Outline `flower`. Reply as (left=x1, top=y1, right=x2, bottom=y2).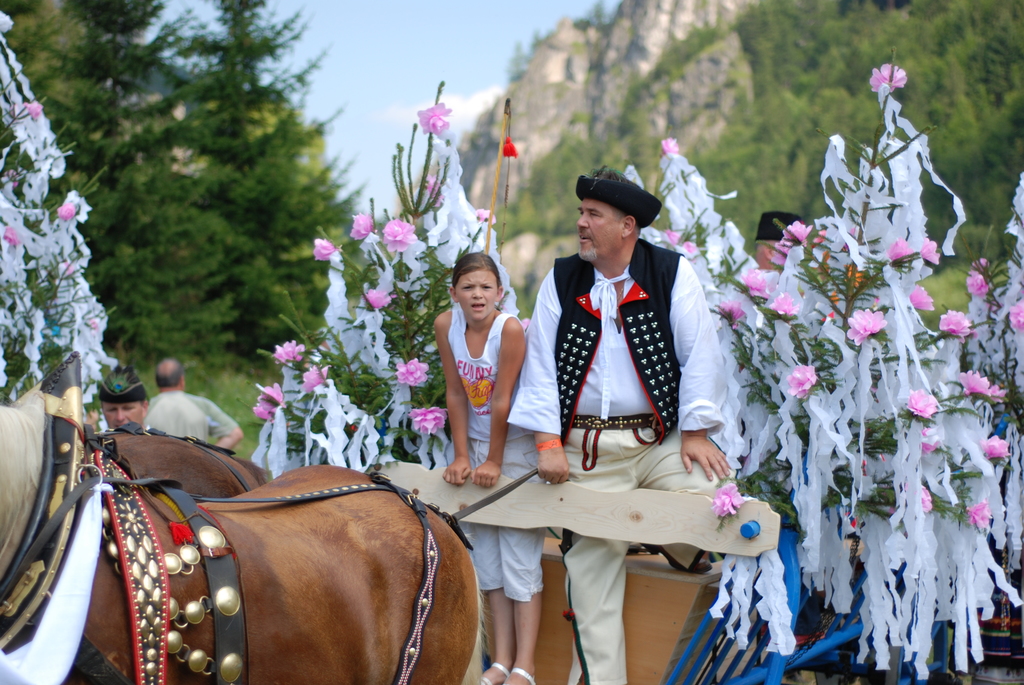
(left=742, top=269, right=769, bottom=297).
